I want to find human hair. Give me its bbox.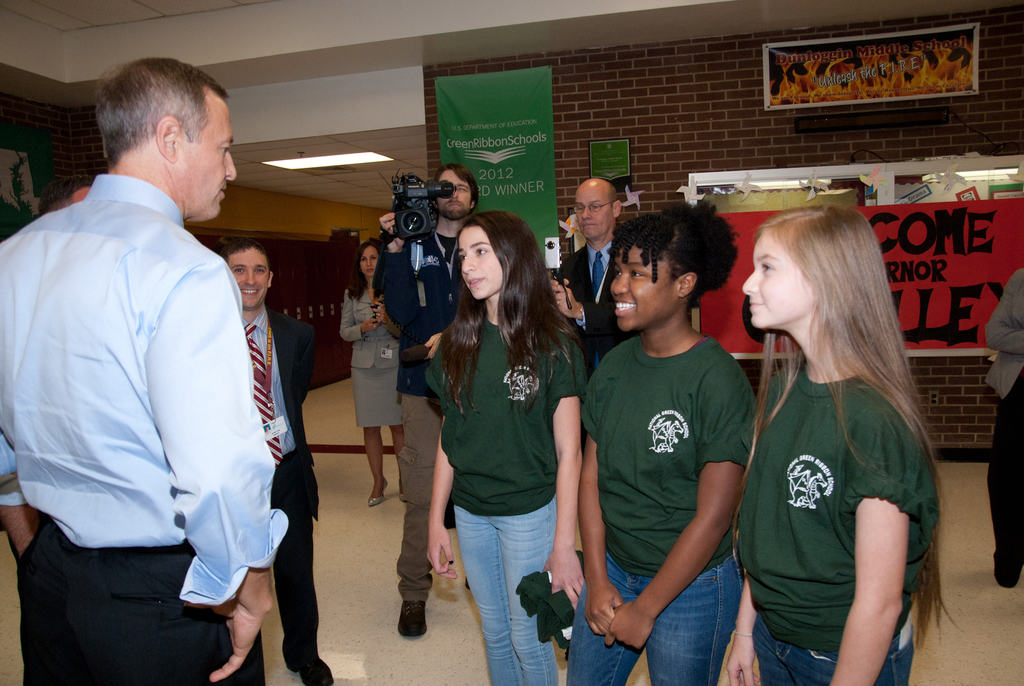
[439, 210, 591, 418].
